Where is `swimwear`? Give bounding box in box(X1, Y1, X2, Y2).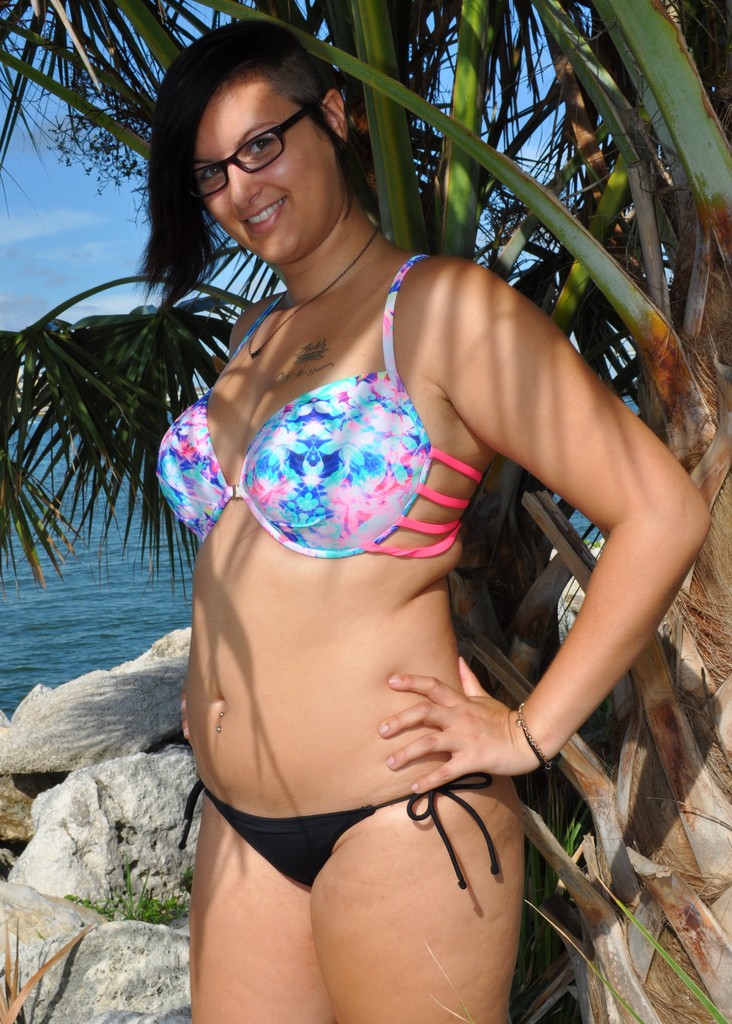
box(147, 244, 475, 563).
